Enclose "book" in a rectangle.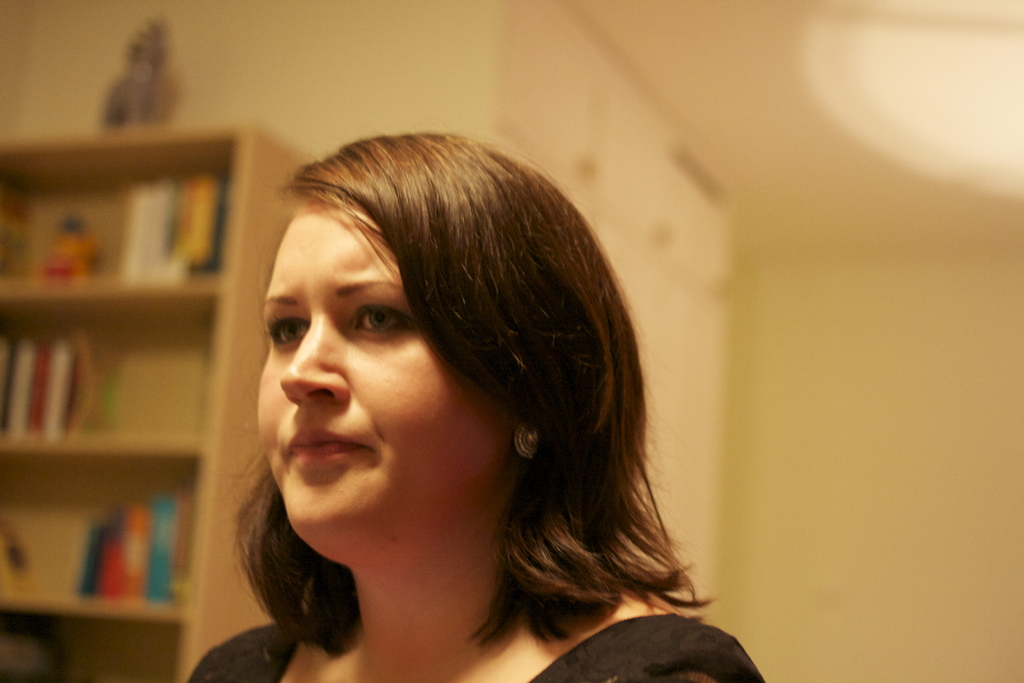
locate(129, 183, 180, 278).
